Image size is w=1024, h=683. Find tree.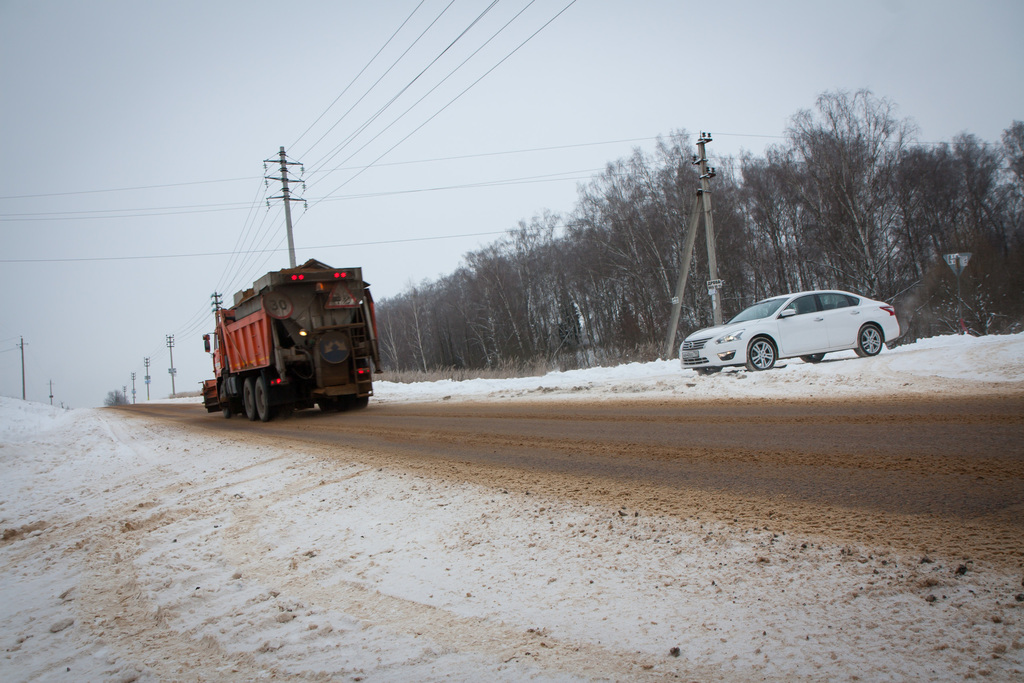
Rect(99, 388, 136, 406).
